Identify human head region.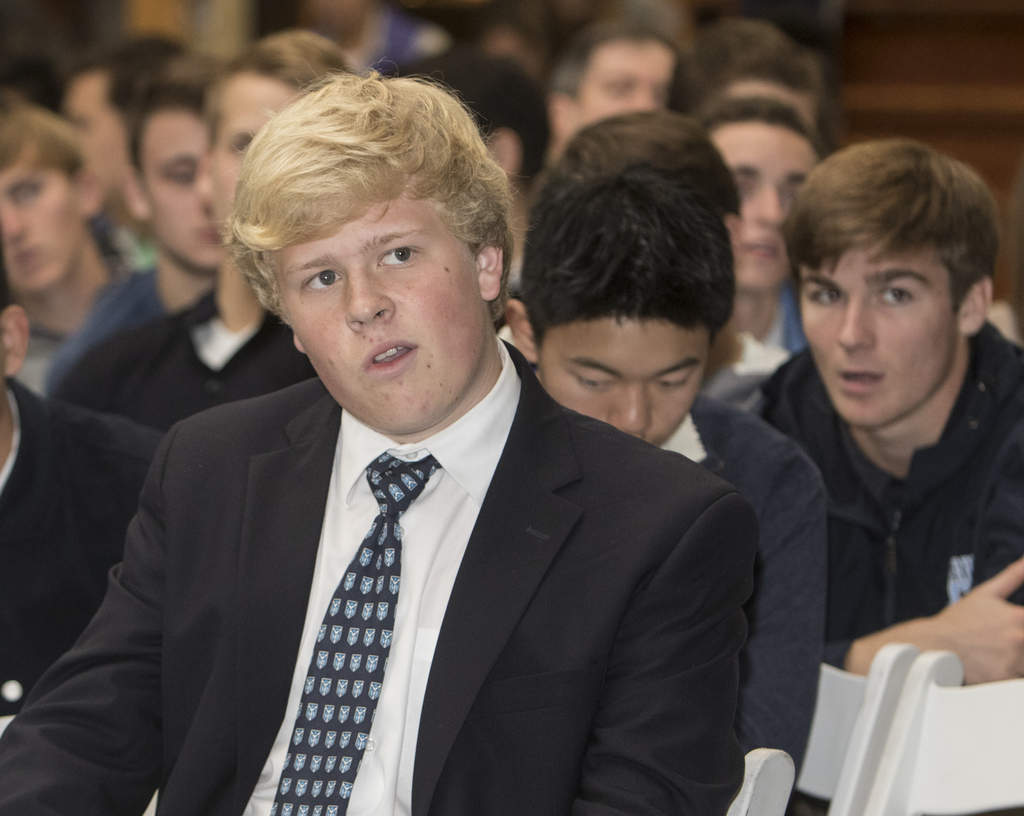
Region: 698,102,838,293.
